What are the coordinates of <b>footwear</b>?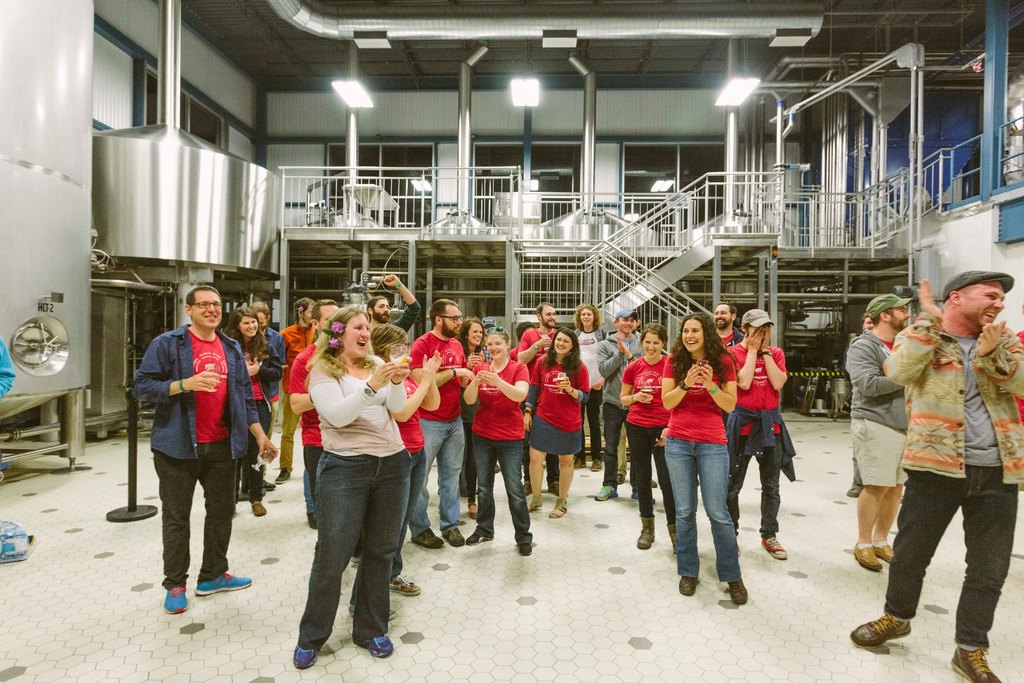
locate(439, 530, 458, 546).
